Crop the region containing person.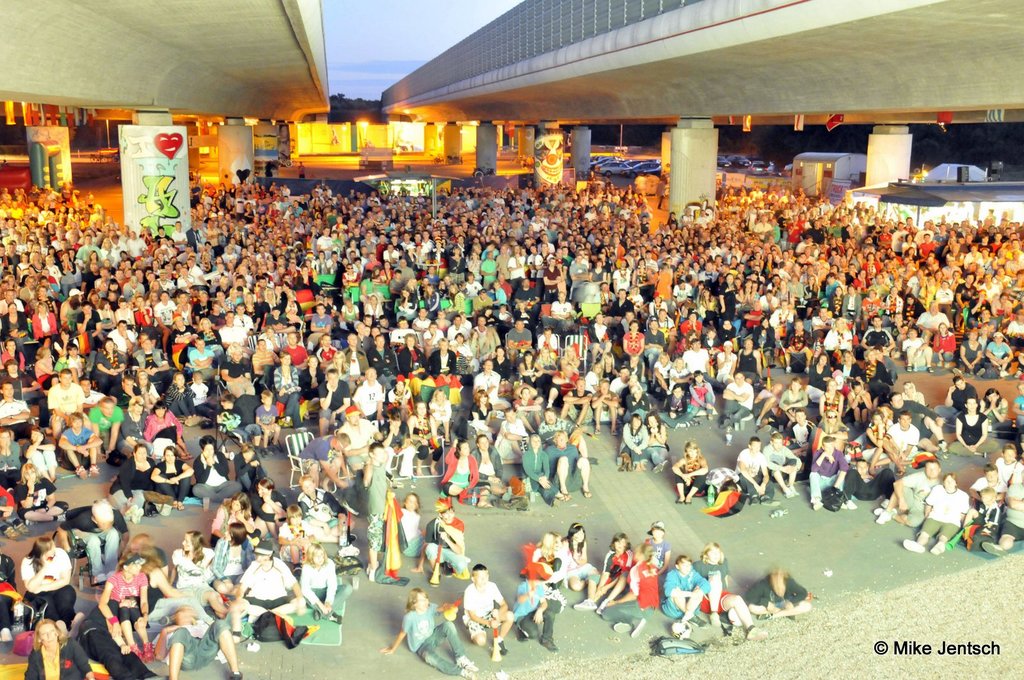
Crop region: (871, 457, 940, 524).
